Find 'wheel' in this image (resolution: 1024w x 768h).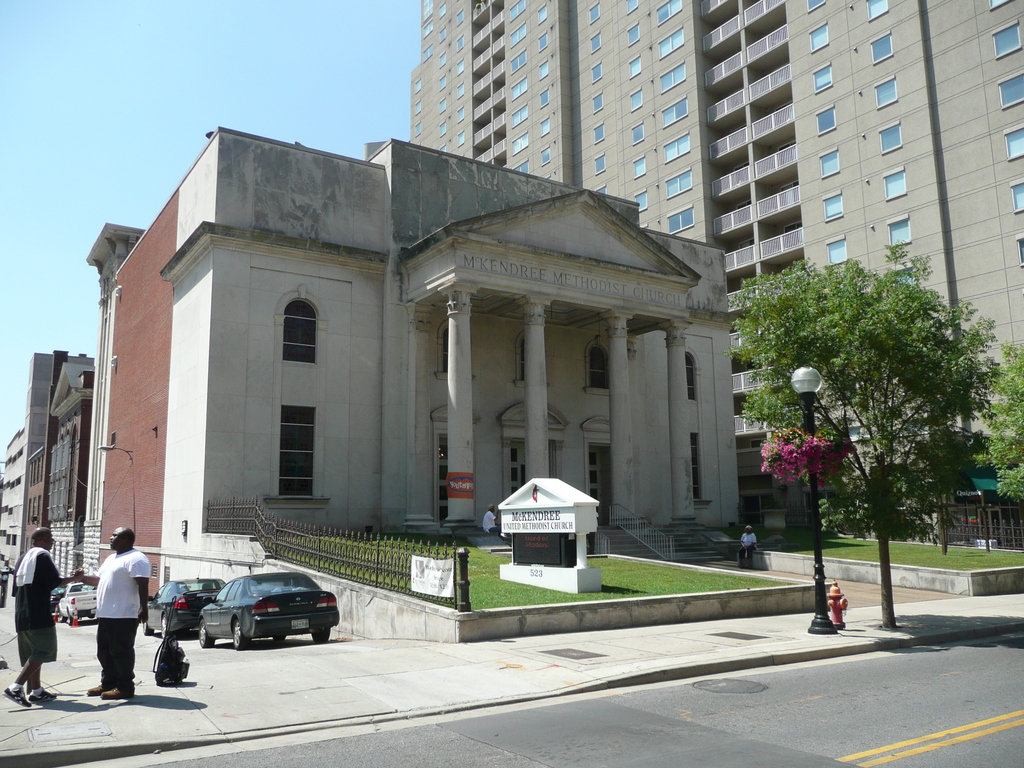
(141, 615, 153, 637).
